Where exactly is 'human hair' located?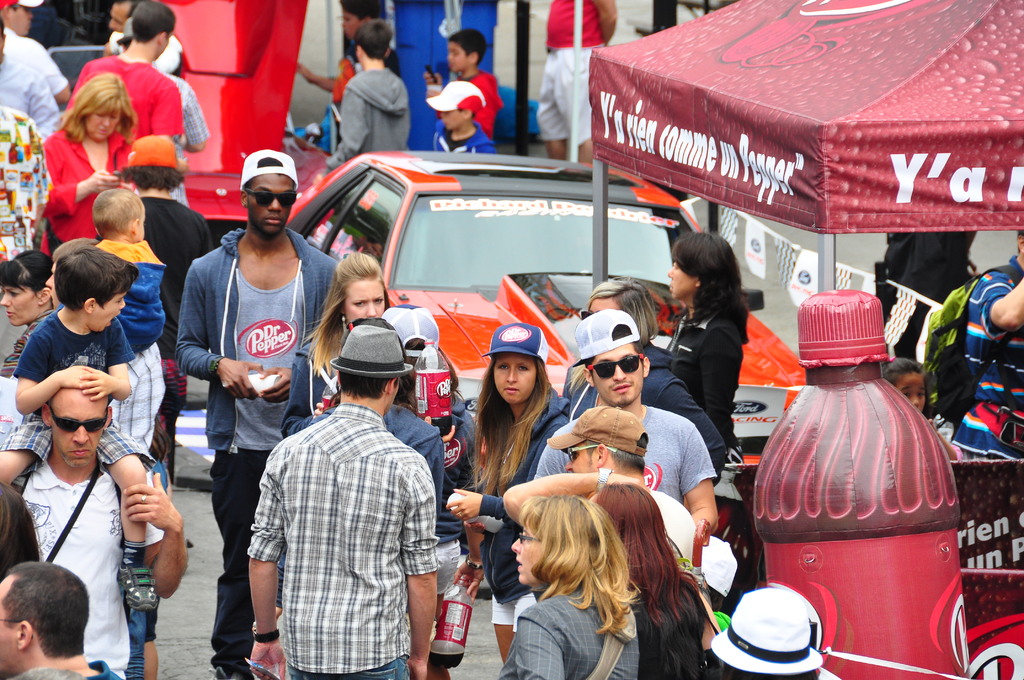
Its bounding box is (left=682, top=229, right=756, bottom=325).
